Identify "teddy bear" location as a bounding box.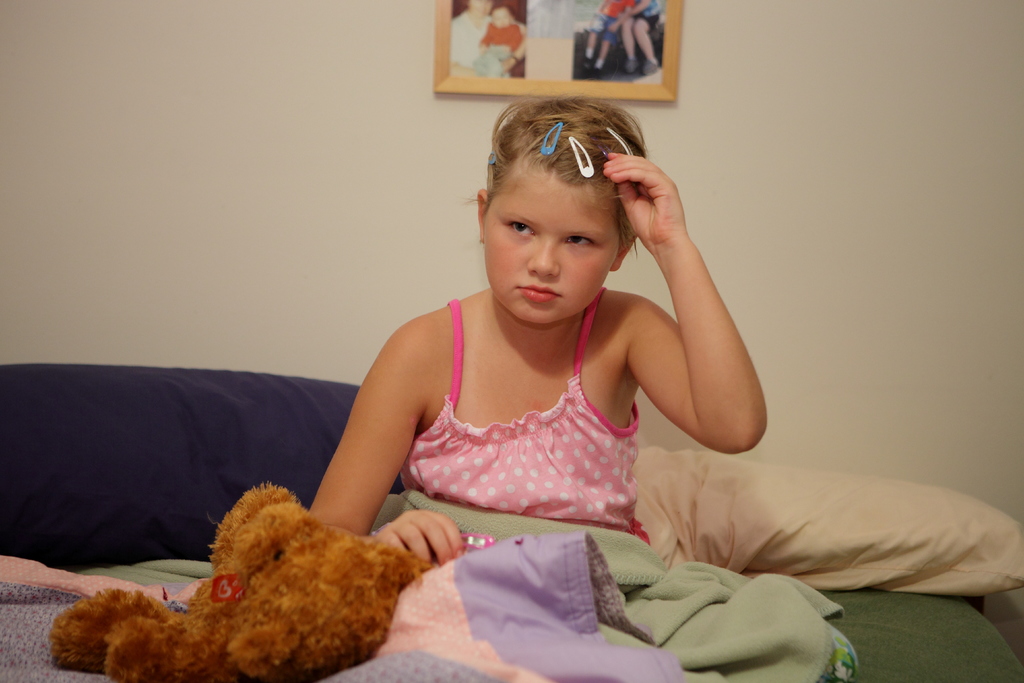
BBox(45, 481, 440, 682).
